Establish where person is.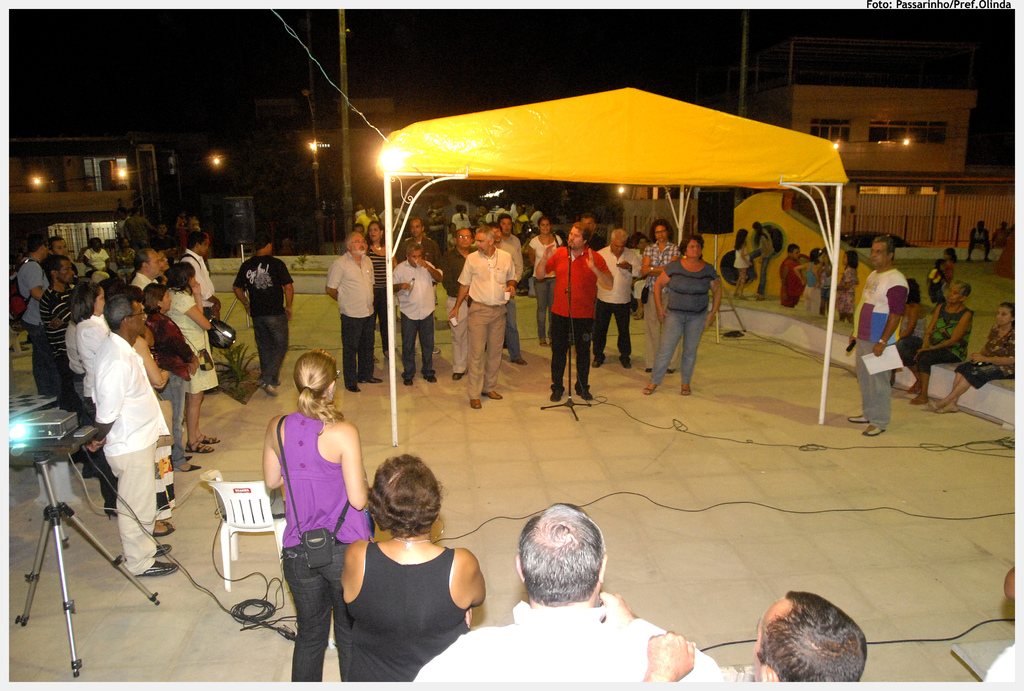
Established at bbox(74, 270, 166, 640).
